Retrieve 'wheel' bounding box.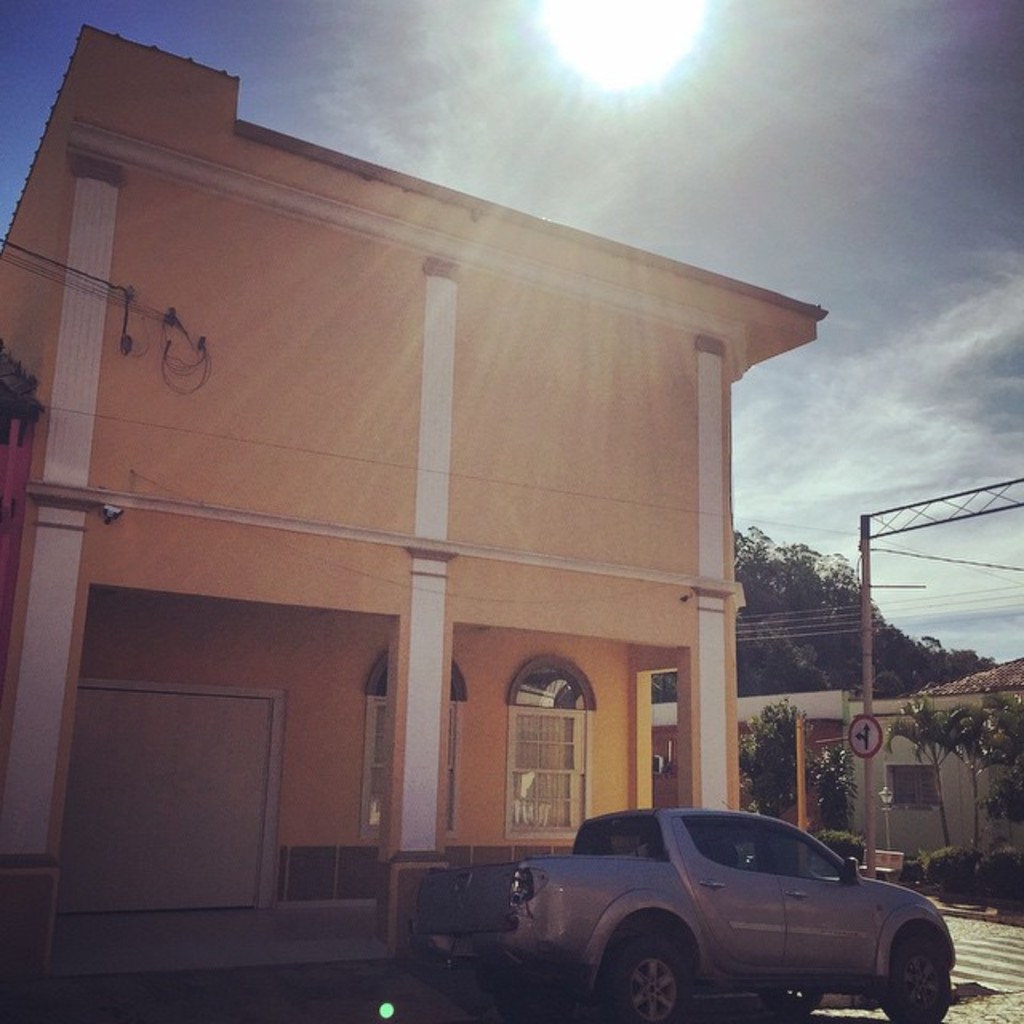
Bounding box: pyautogui.locateOnScreen(878, 925, 952, 1022).
